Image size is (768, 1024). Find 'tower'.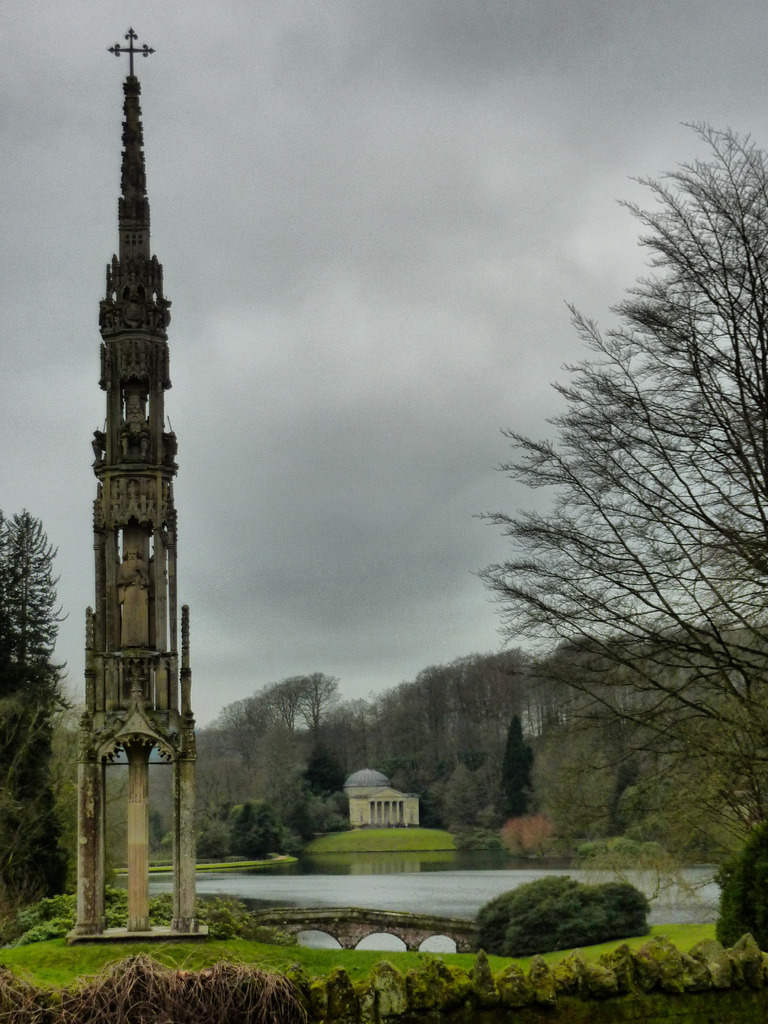
locate(45, 9, 218, 884).
